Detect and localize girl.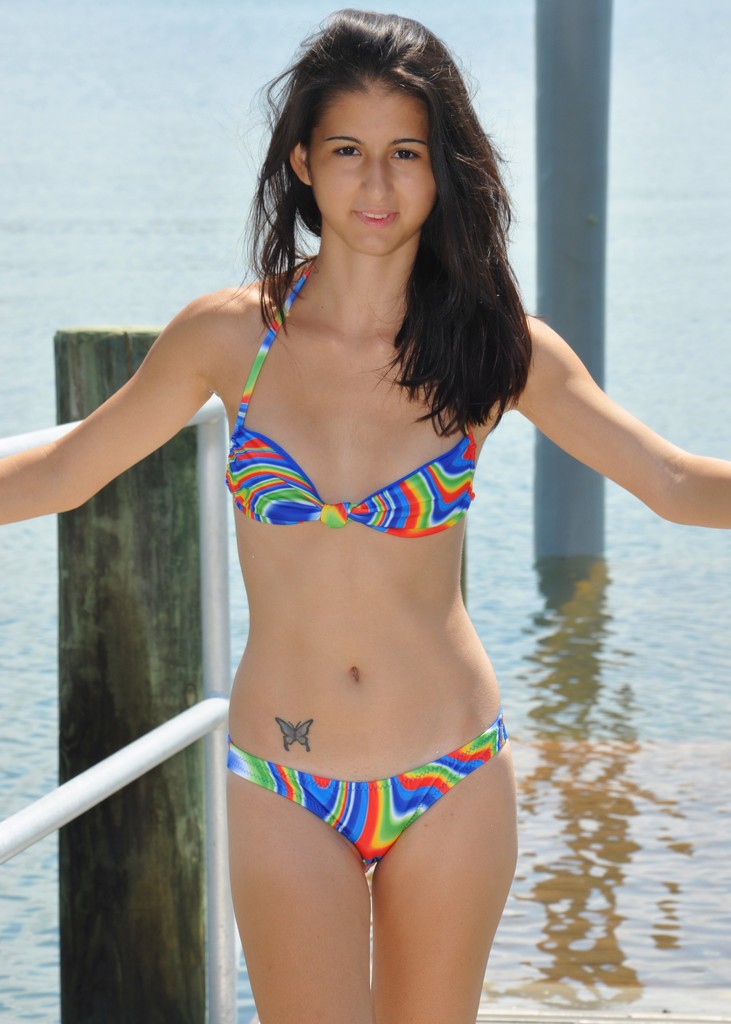
Localized at <bbox>0, 8, 730, 1023</bbox>.
